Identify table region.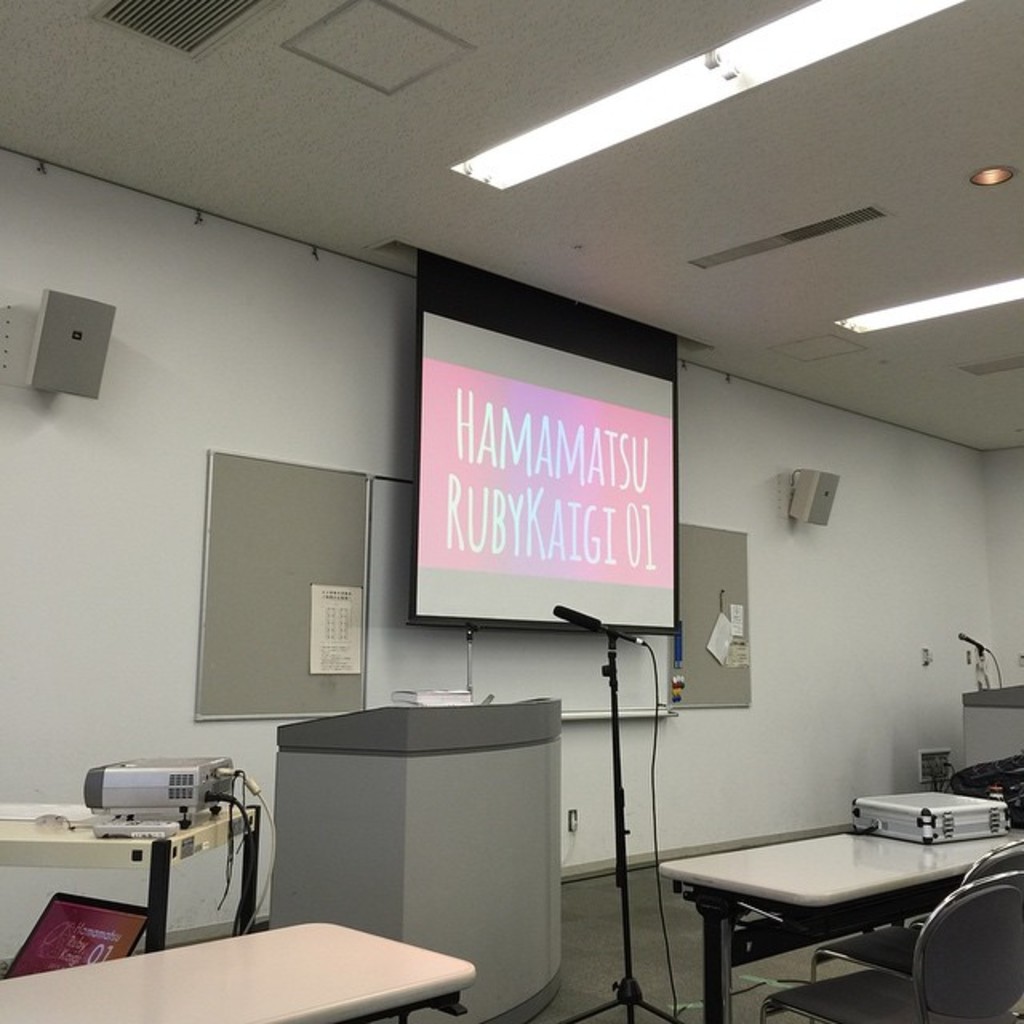
Region: (0,922,480,1022).
